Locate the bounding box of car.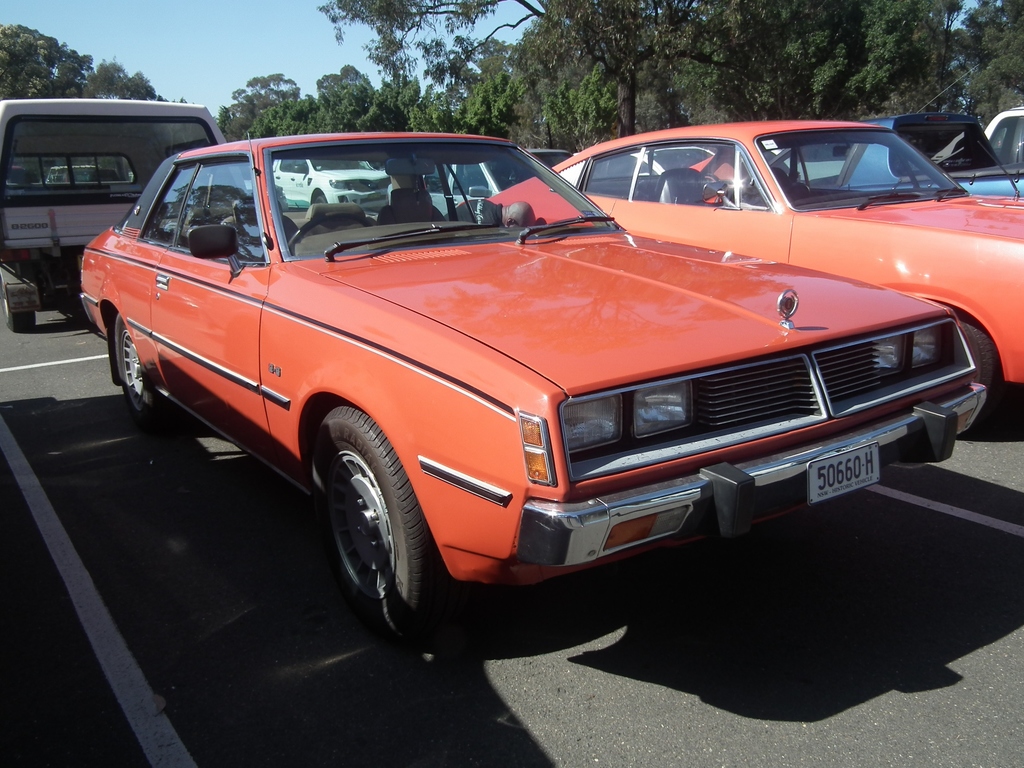
Bounding box: x1=271 y1=147 x2=393 y2=212.
